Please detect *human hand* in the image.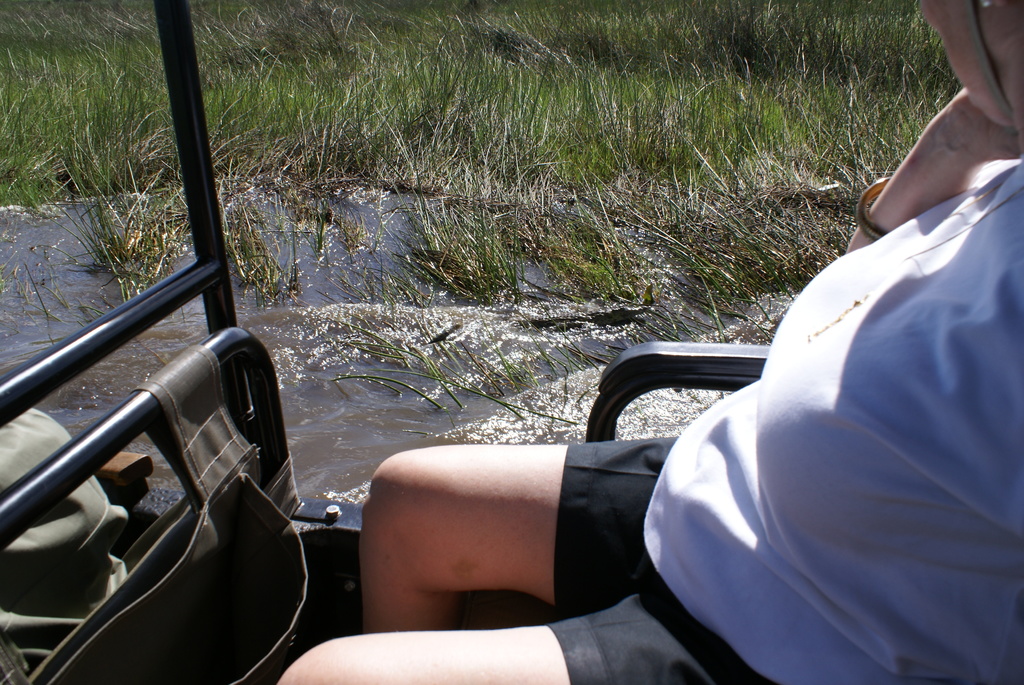
915, 0, 1023, 127.
